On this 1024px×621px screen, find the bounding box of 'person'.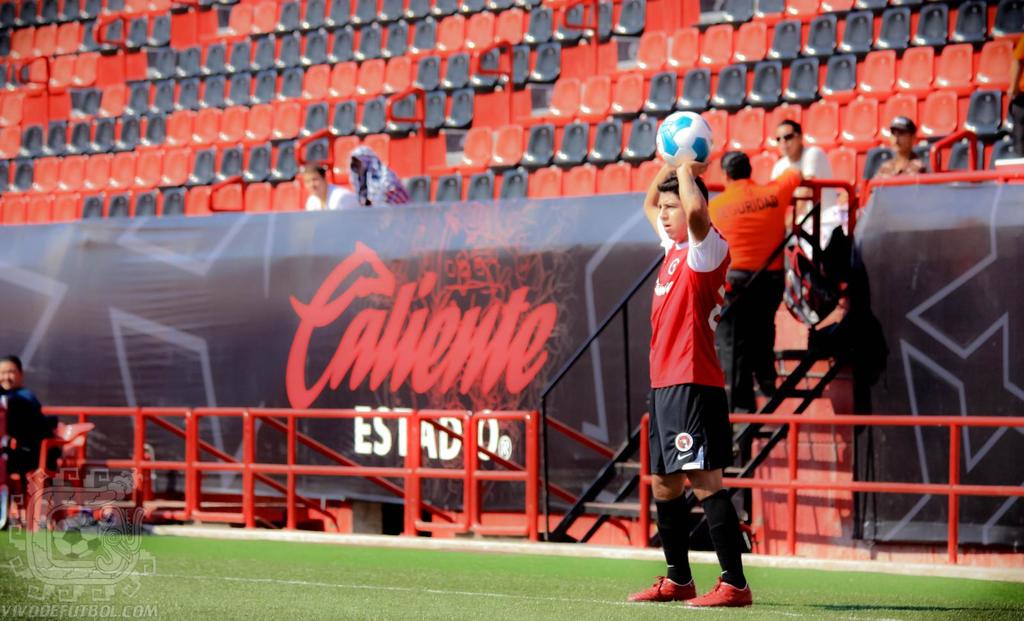
Bounding box: [left=0, top=348, right=61, bottom=532].
